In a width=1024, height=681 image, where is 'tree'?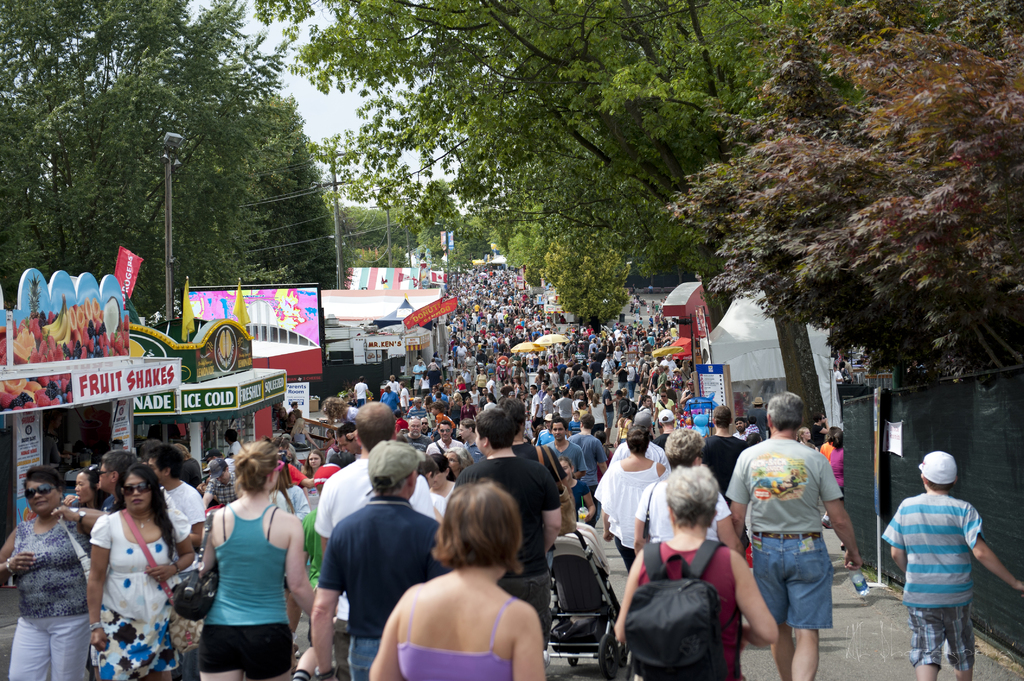
bbox=(254, 0, 849, 330).
